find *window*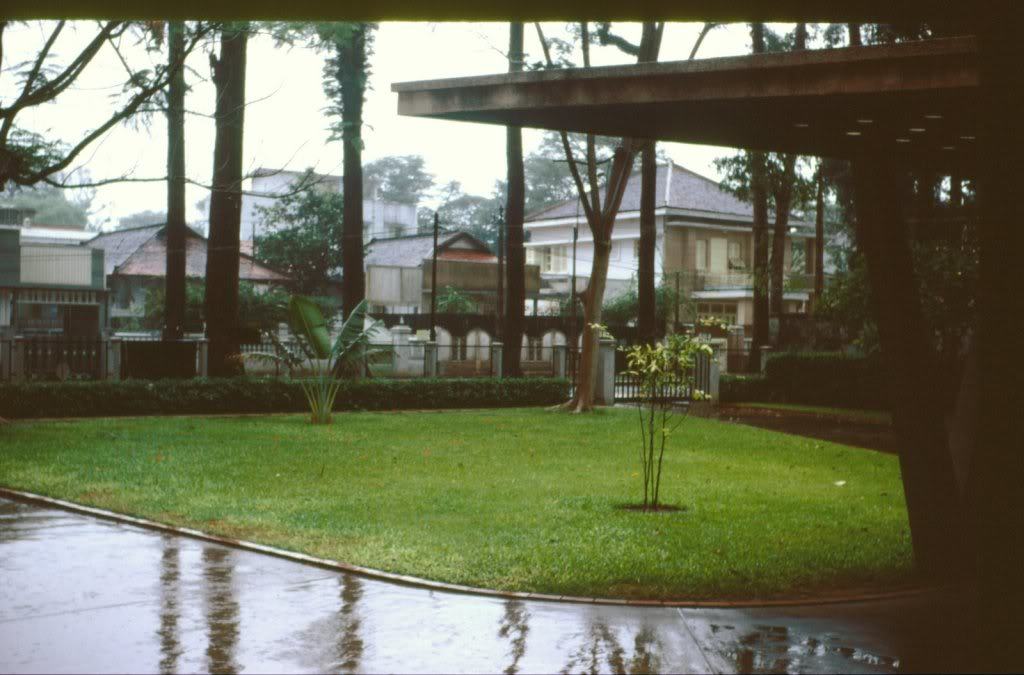
l=631, t=238, r=638, b=261
